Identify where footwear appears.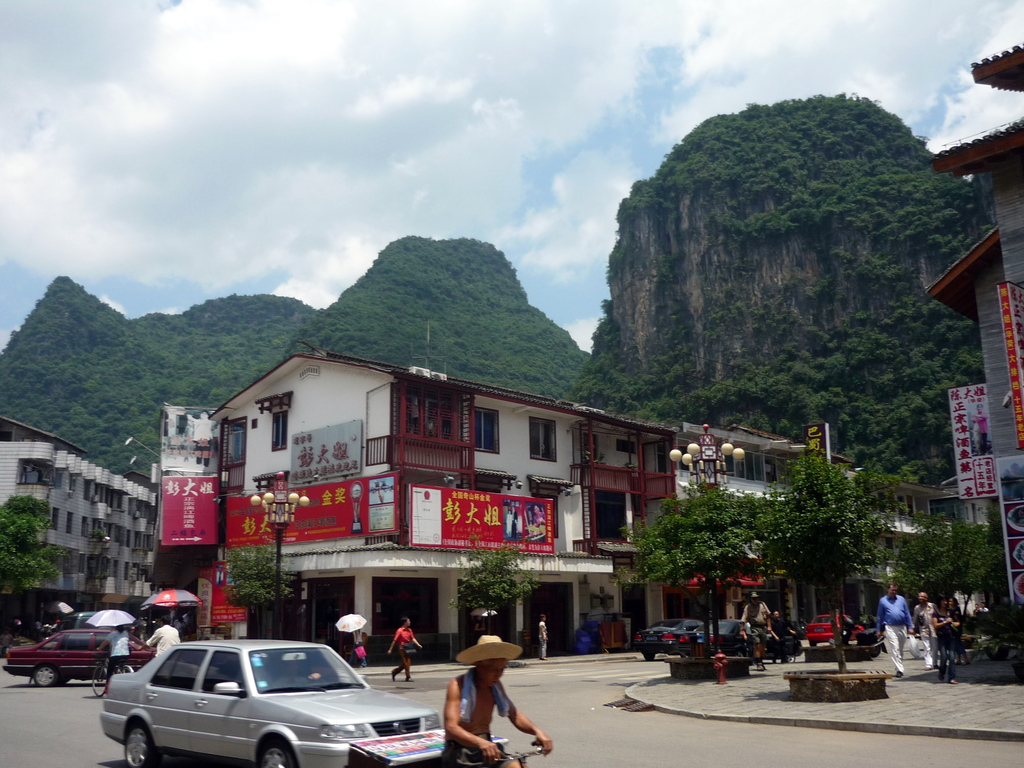
Appears at Rect(893, 669, 907, 678).
